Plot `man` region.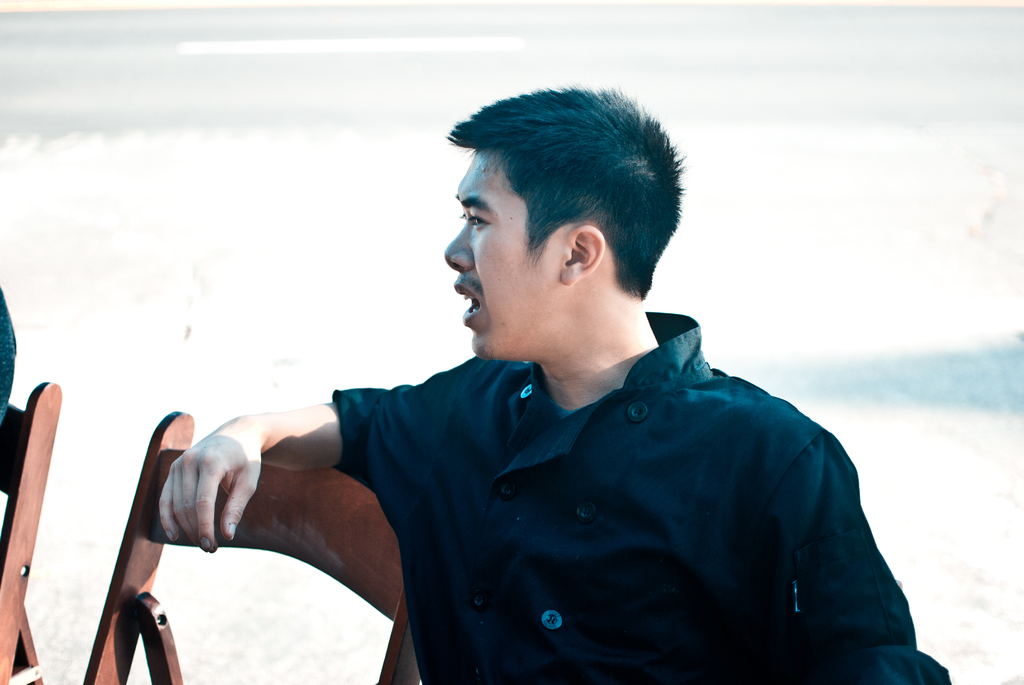
Plotted at select_region(159, 81, 945, 684).
